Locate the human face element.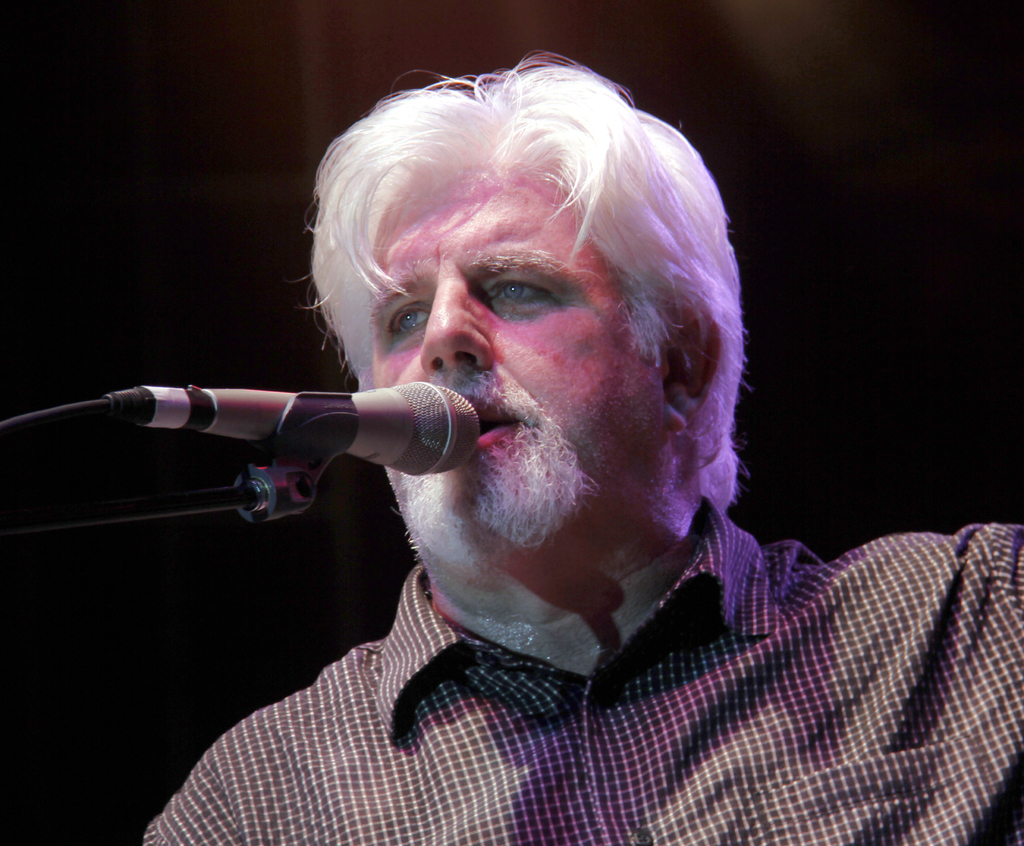
Element bbox: 348,154,668,576.
